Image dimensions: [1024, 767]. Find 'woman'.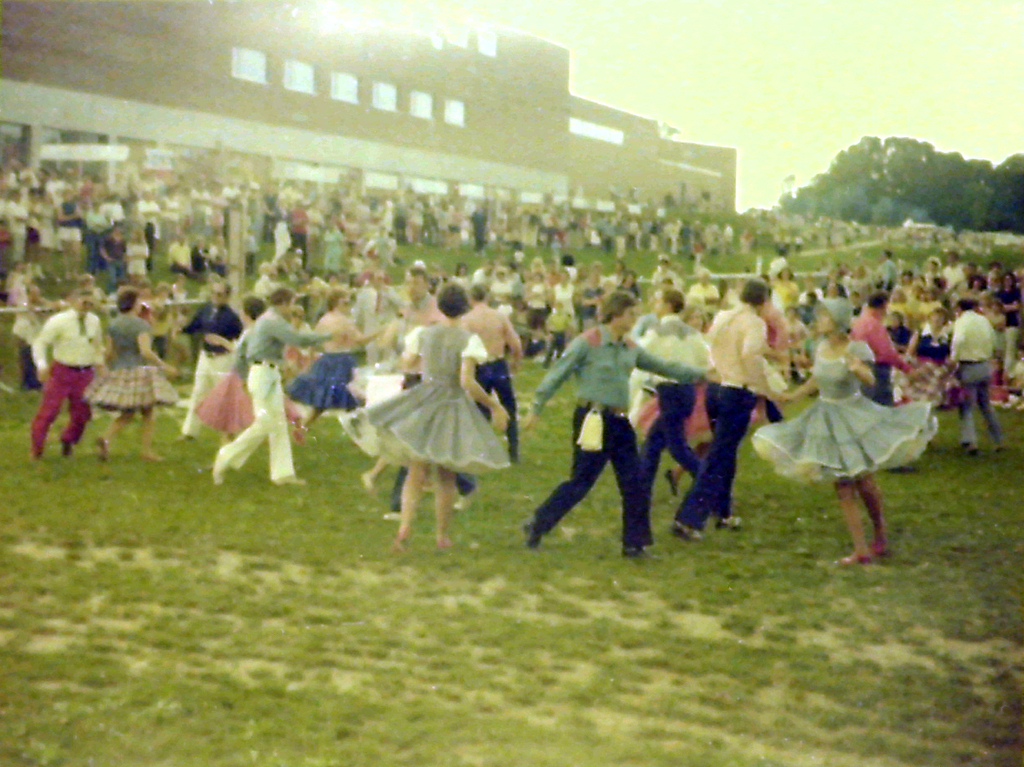
pyautogui.locateOnScreen(194, 291, 300, 441).
